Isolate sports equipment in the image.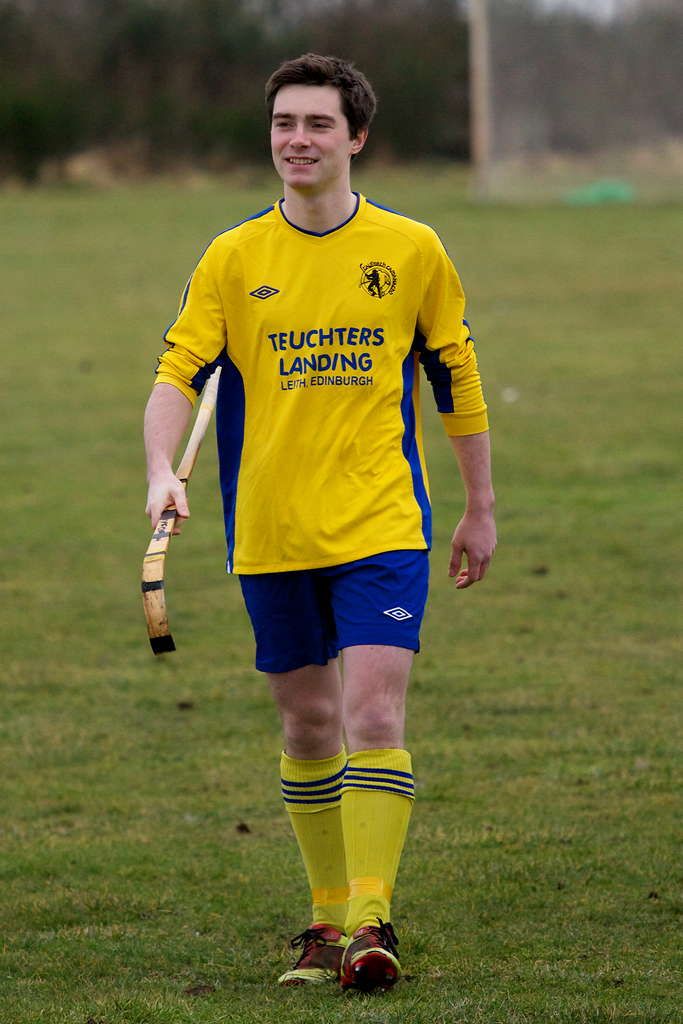
Isolated region: <box>277,920,350,993</box>.
